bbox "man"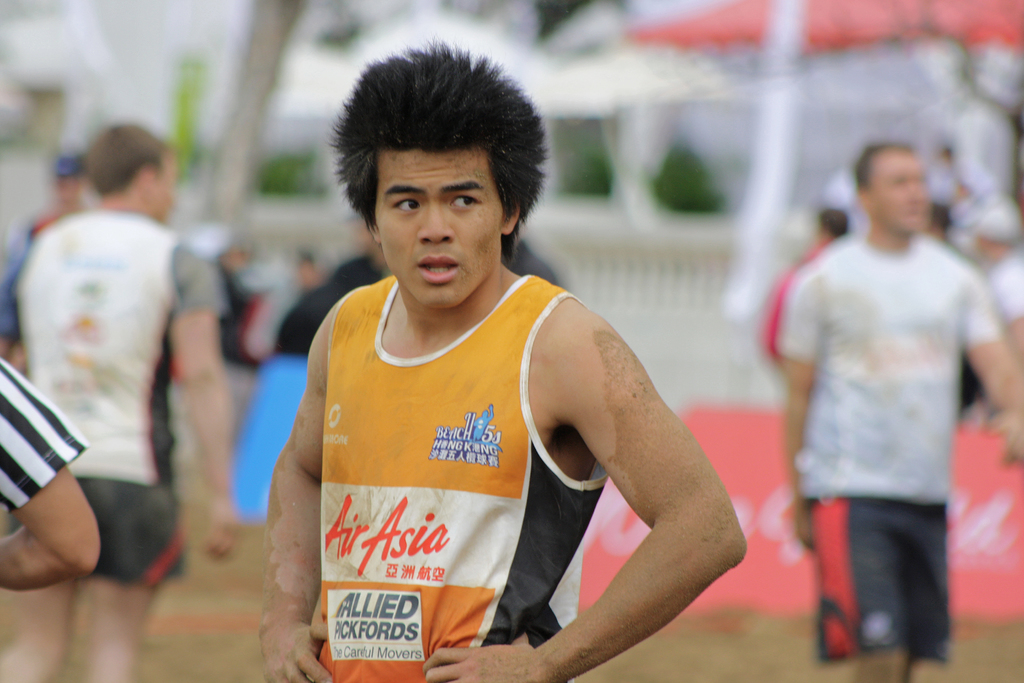
left=0, top=124, right=236, bottom=682
